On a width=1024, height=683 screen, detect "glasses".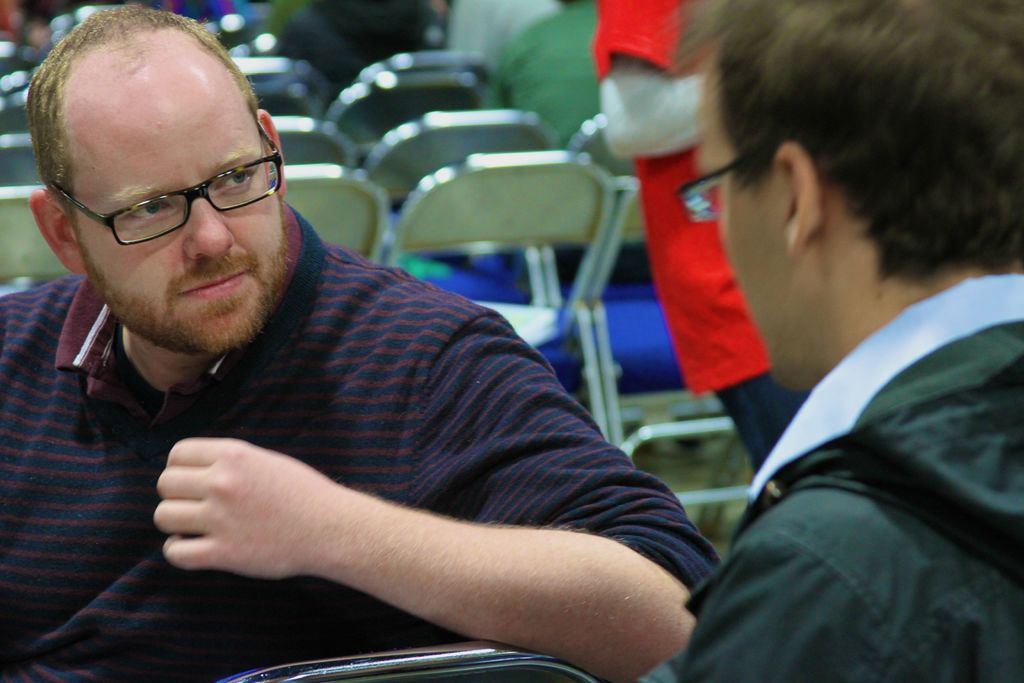
(667,133,801,222).
